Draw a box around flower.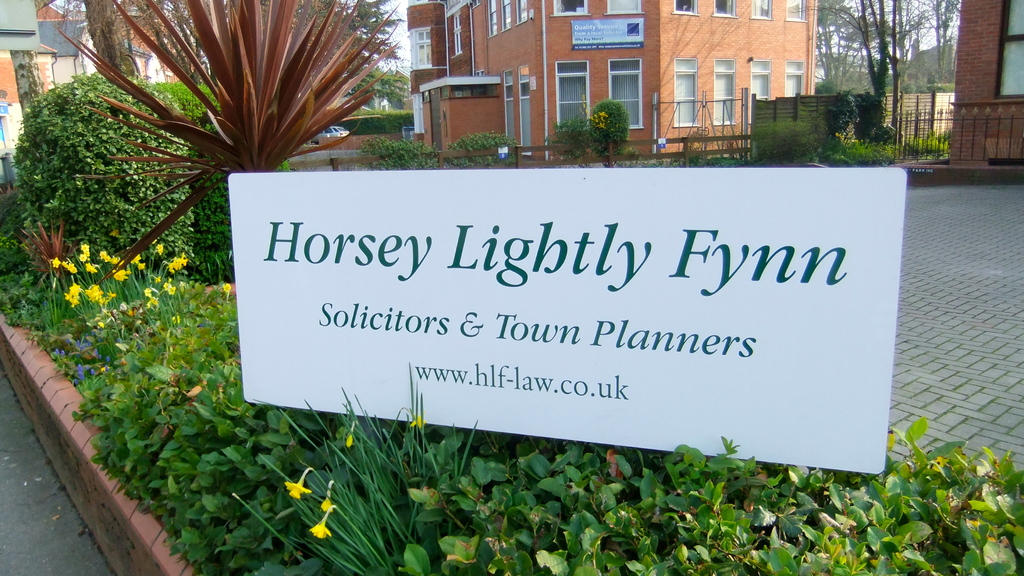
287 470 312 500.
